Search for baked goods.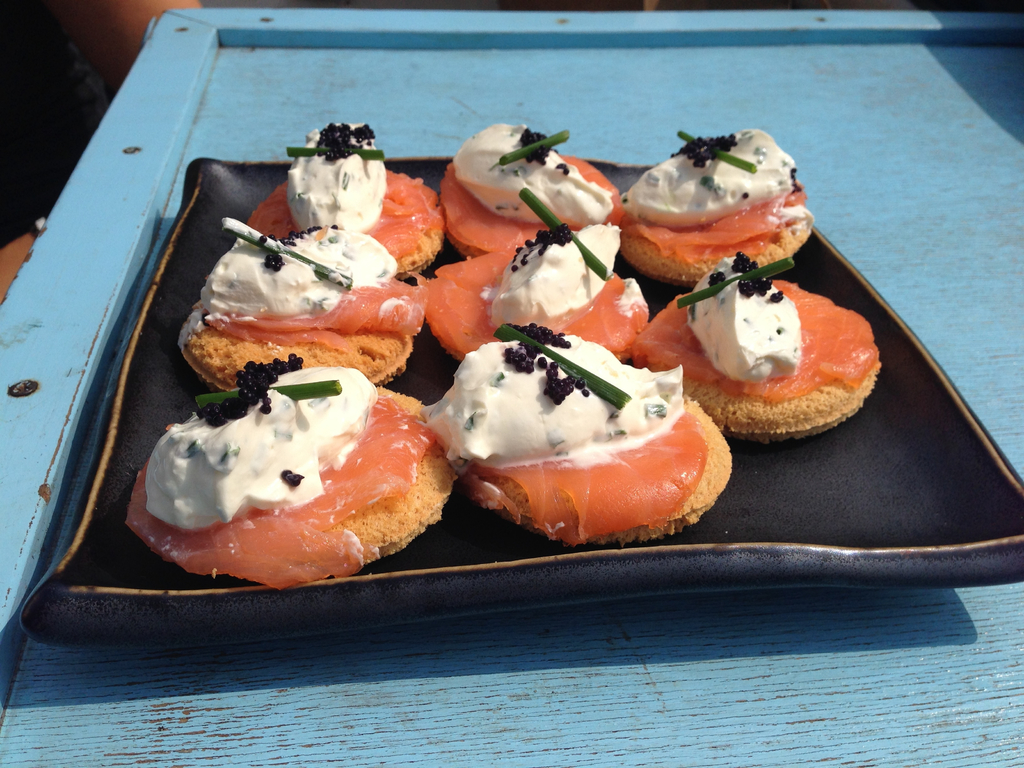
Found at pyautogui.locateOnScreen(630, 249, 884, 441).
